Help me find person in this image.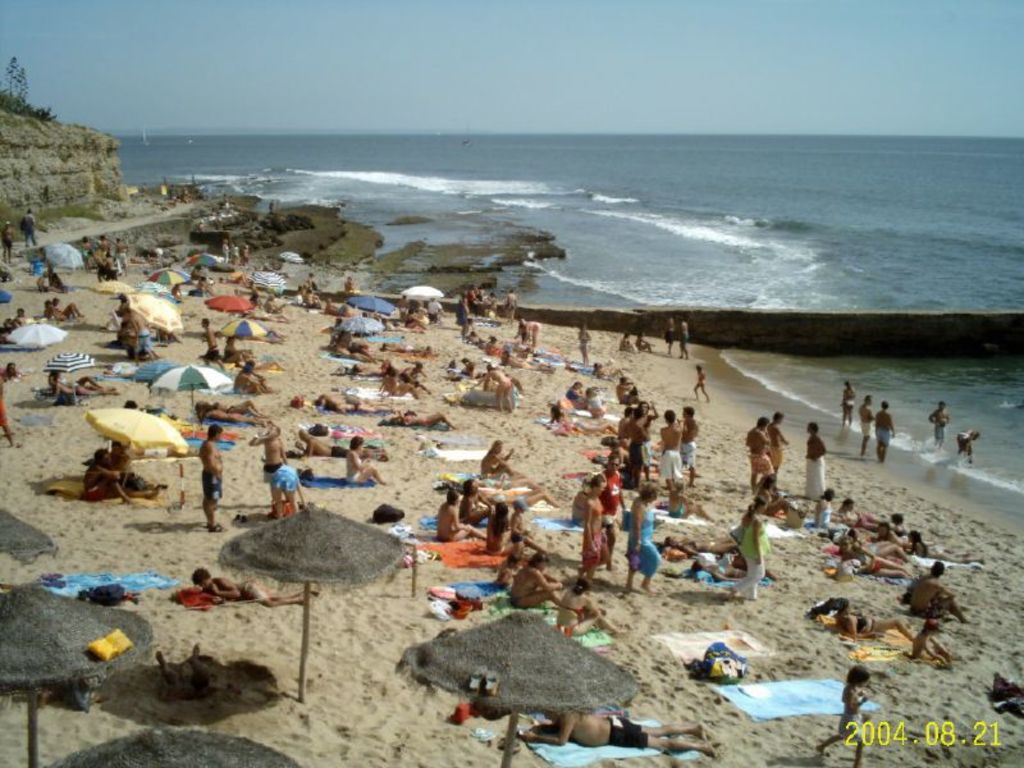
Found it: 678, 323, 687, 360.
